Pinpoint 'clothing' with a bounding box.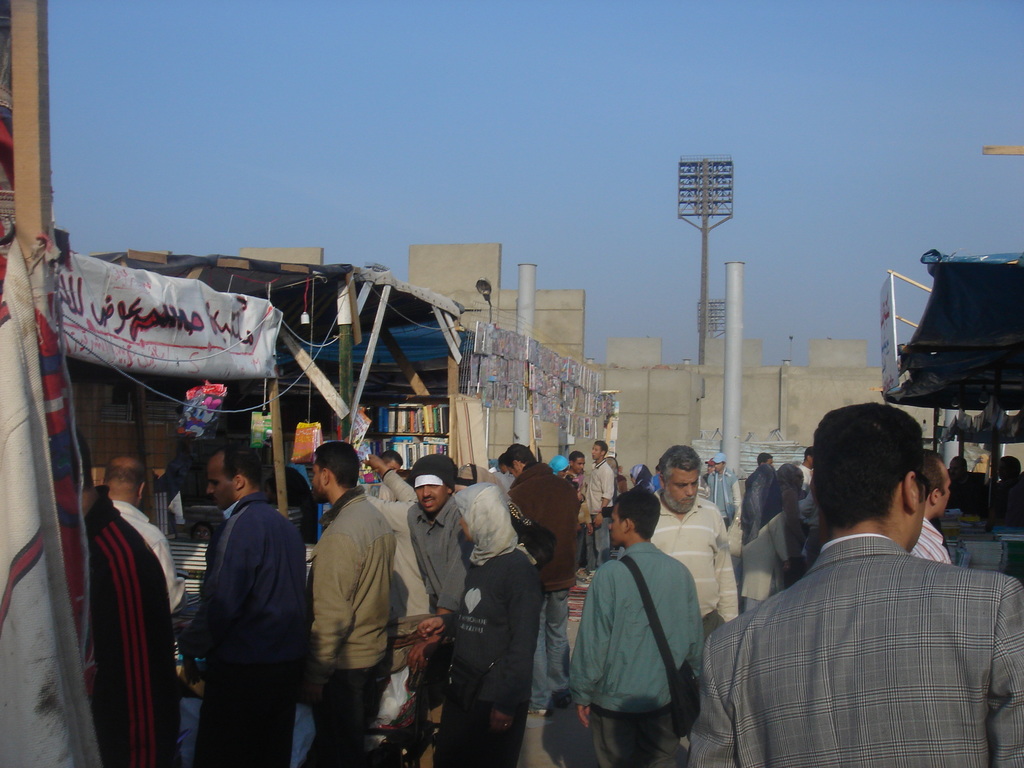
box(587, 532, 691, 767).
